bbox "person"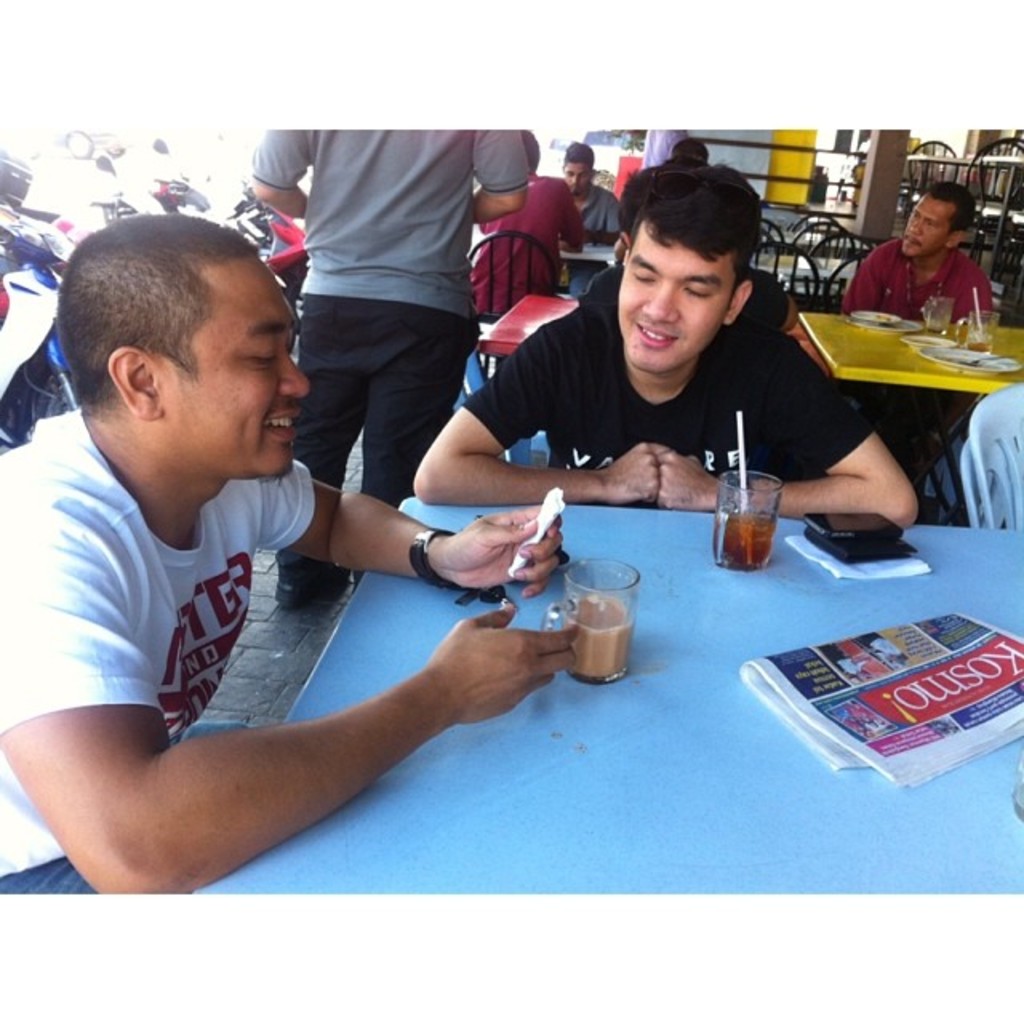
l=667, t=130, r=714, b=171
